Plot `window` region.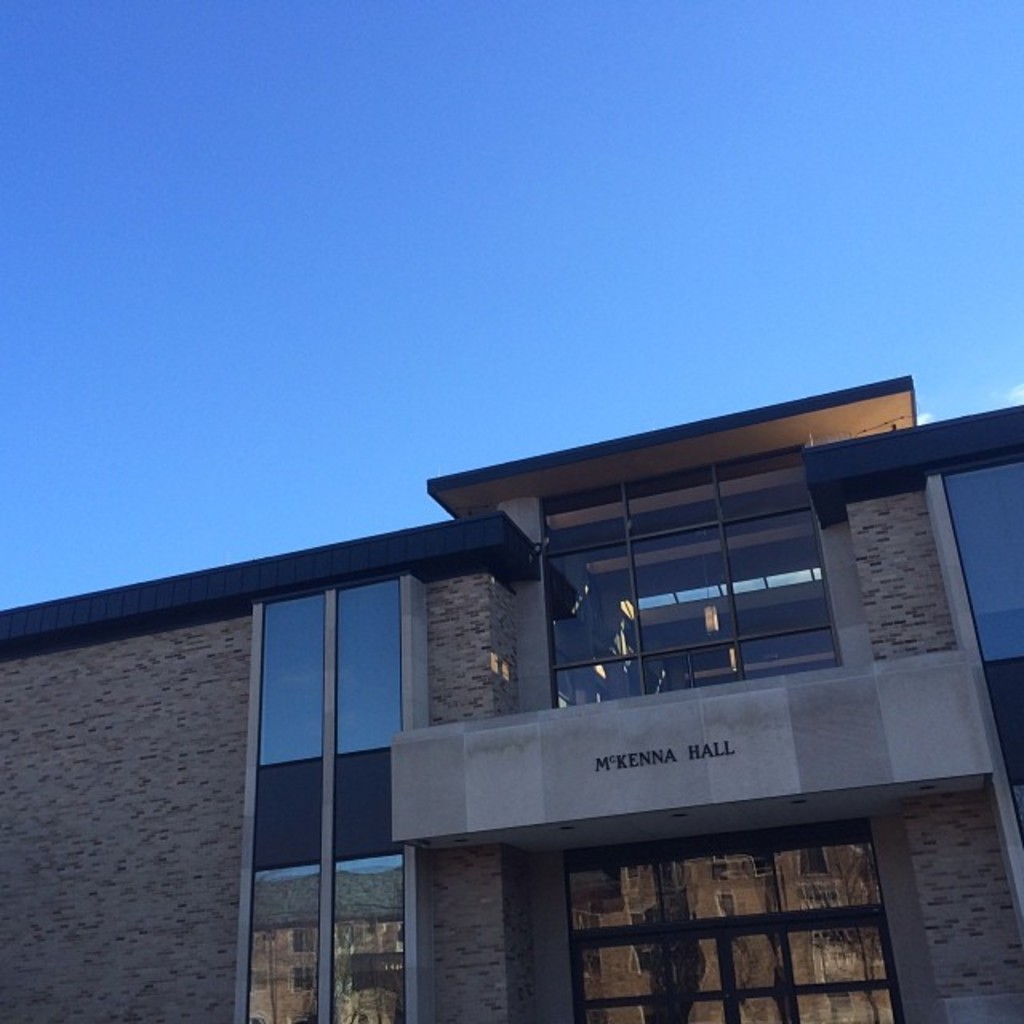
Plotted at crop(523, 446, 880, 720).
